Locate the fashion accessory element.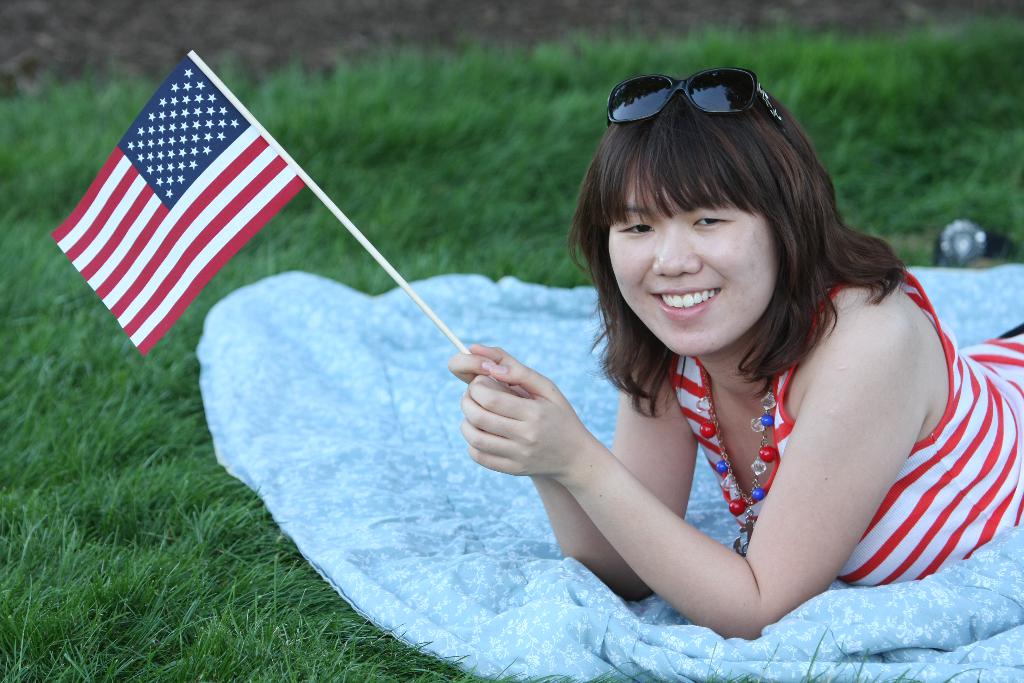
Element bbox: 601 73 781 128.
